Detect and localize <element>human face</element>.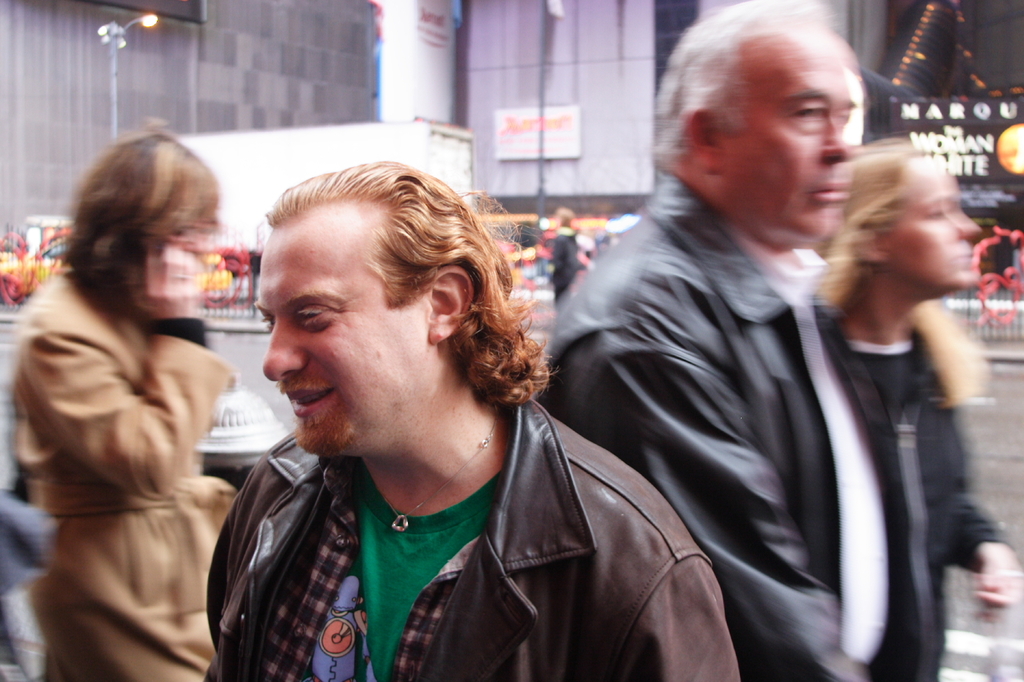
Localized at crop(259, 209, 424, 460).
